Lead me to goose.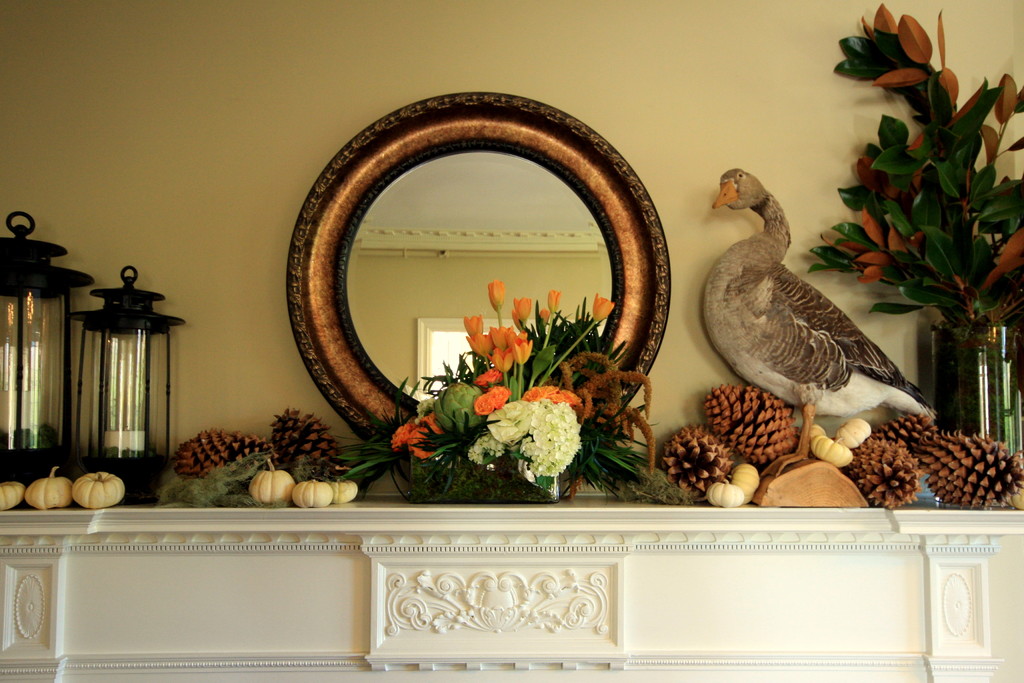
Lead to left=698, top=165, right=941, bottom=492.
